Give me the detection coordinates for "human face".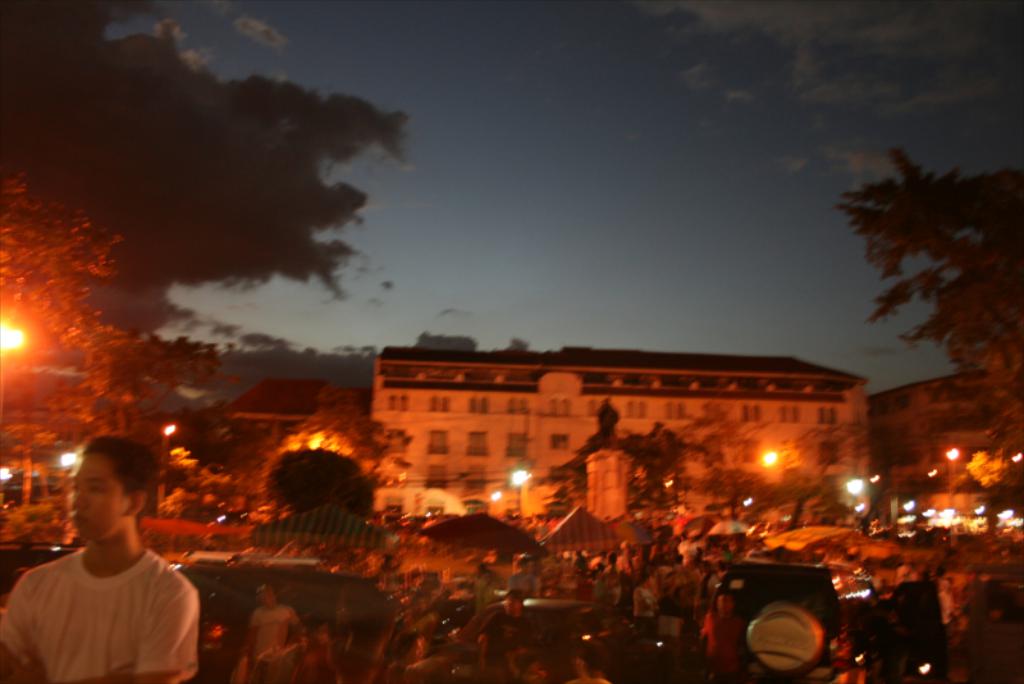
[69,450,128,548].
